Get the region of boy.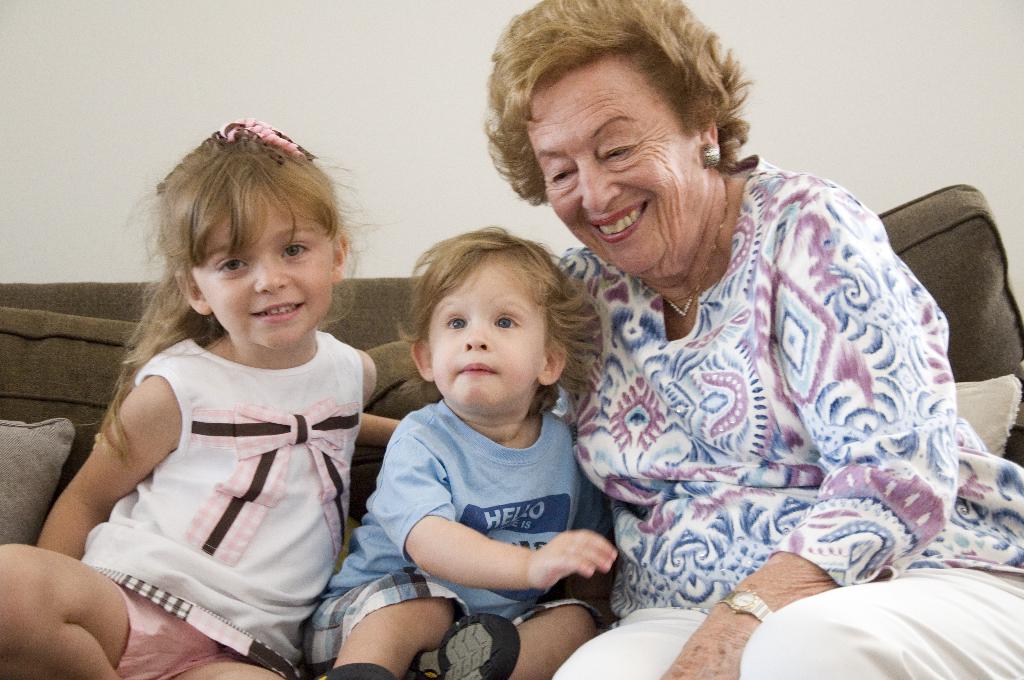
l=297, t=220, r=616, b=679.
